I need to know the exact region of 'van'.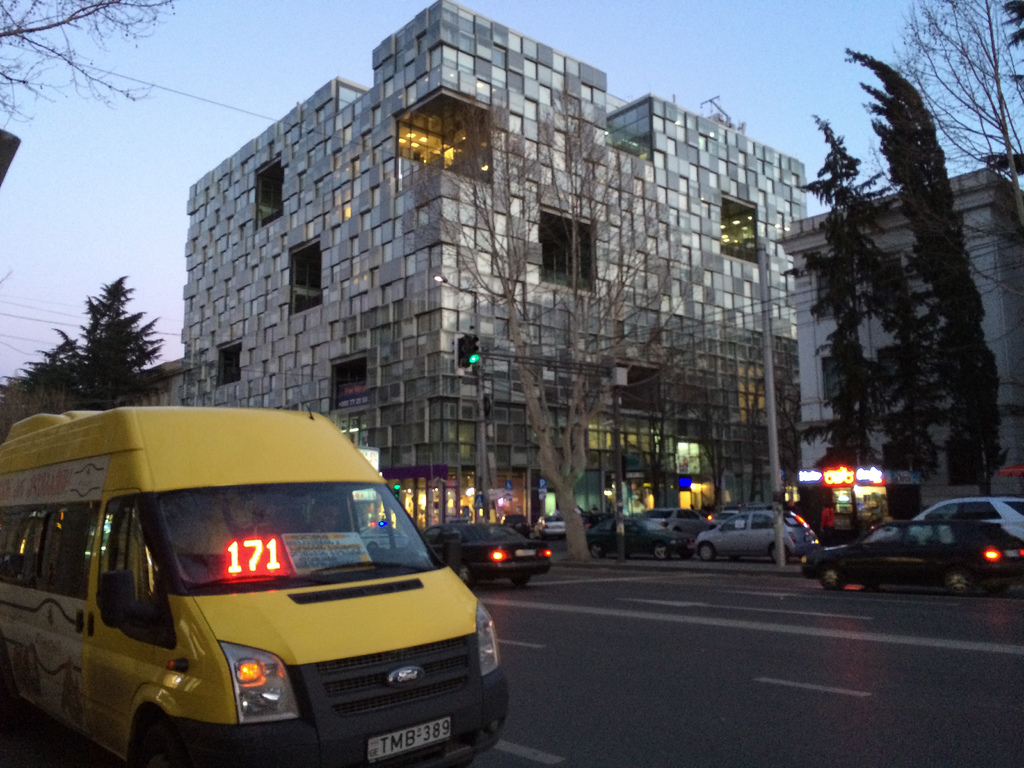
Region: box(3, 367, 511, 767).
